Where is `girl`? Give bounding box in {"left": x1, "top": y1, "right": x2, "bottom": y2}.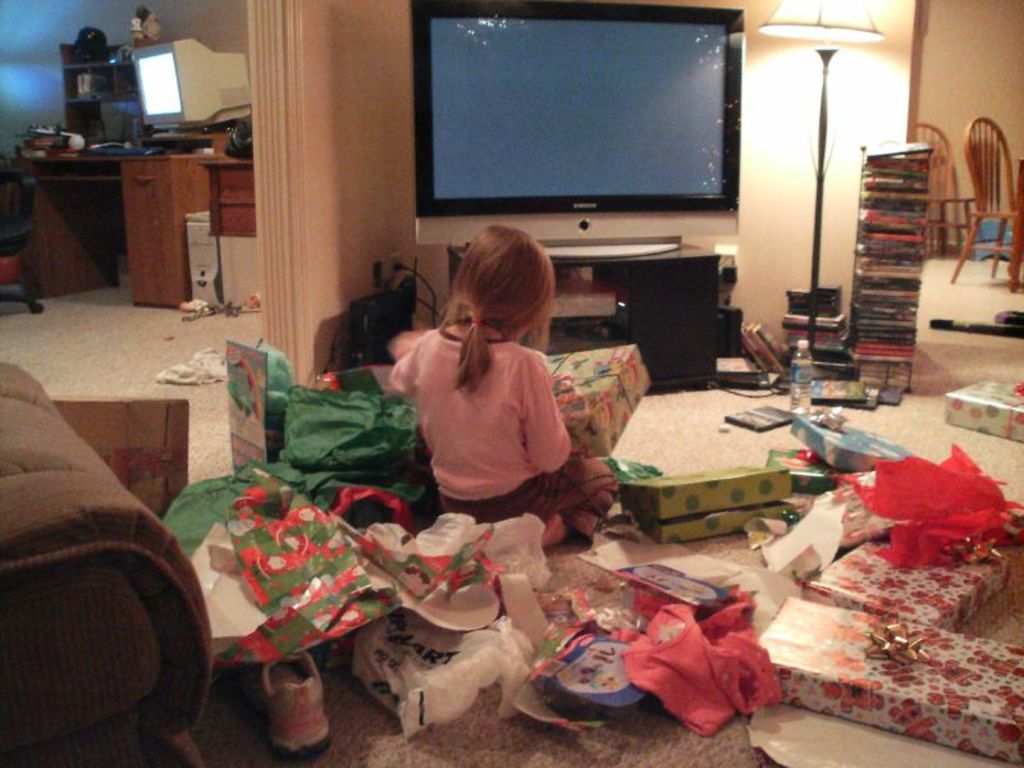
{"left": 378, "top": 225, "right": 623, "bottom": 548}.
